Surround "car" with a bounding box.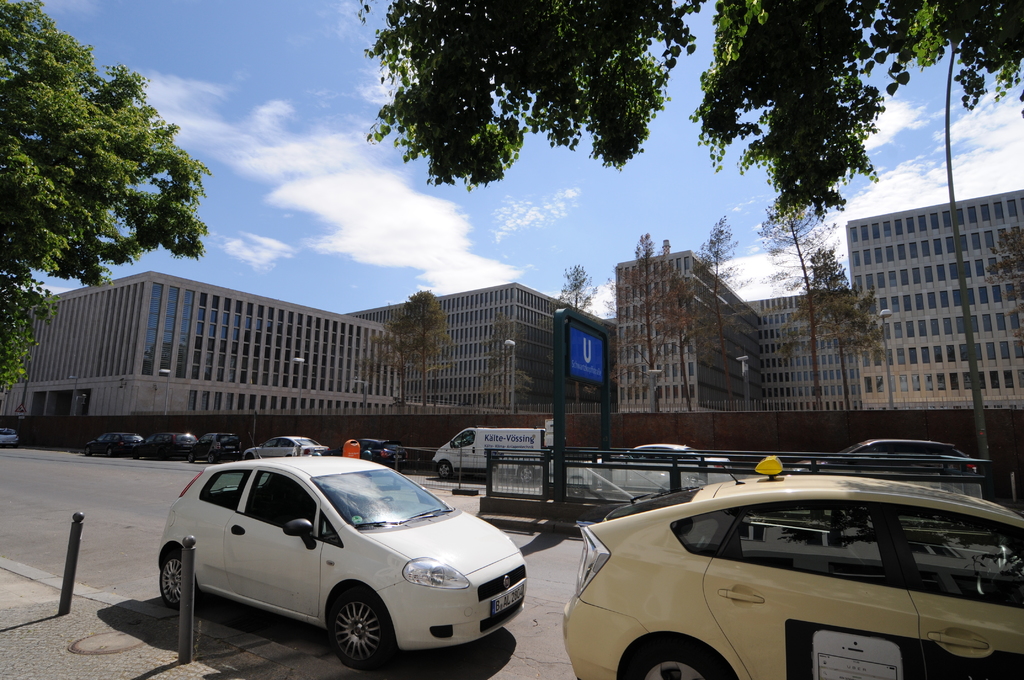
(132, 432, 194, 452).
